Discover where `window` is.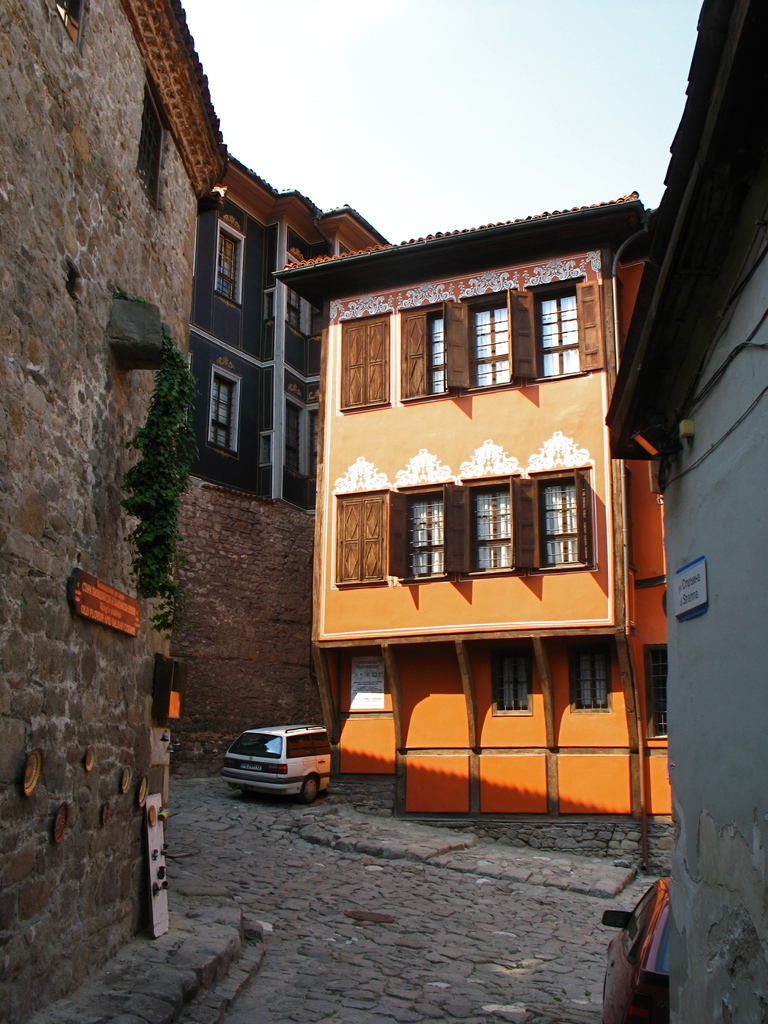
Discovered at region(533, 477, 588, 572).
